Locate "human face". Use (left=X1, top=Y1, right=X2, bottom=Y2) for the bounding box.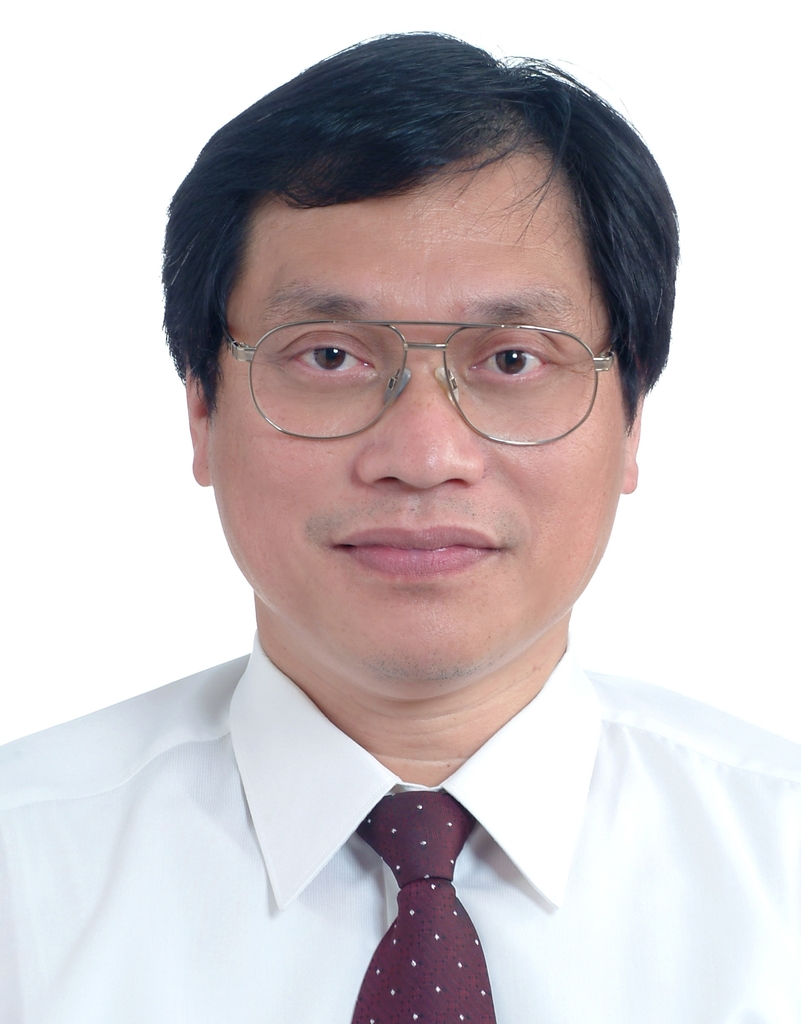
(left=208, top=152, right=626, bottom=678).
